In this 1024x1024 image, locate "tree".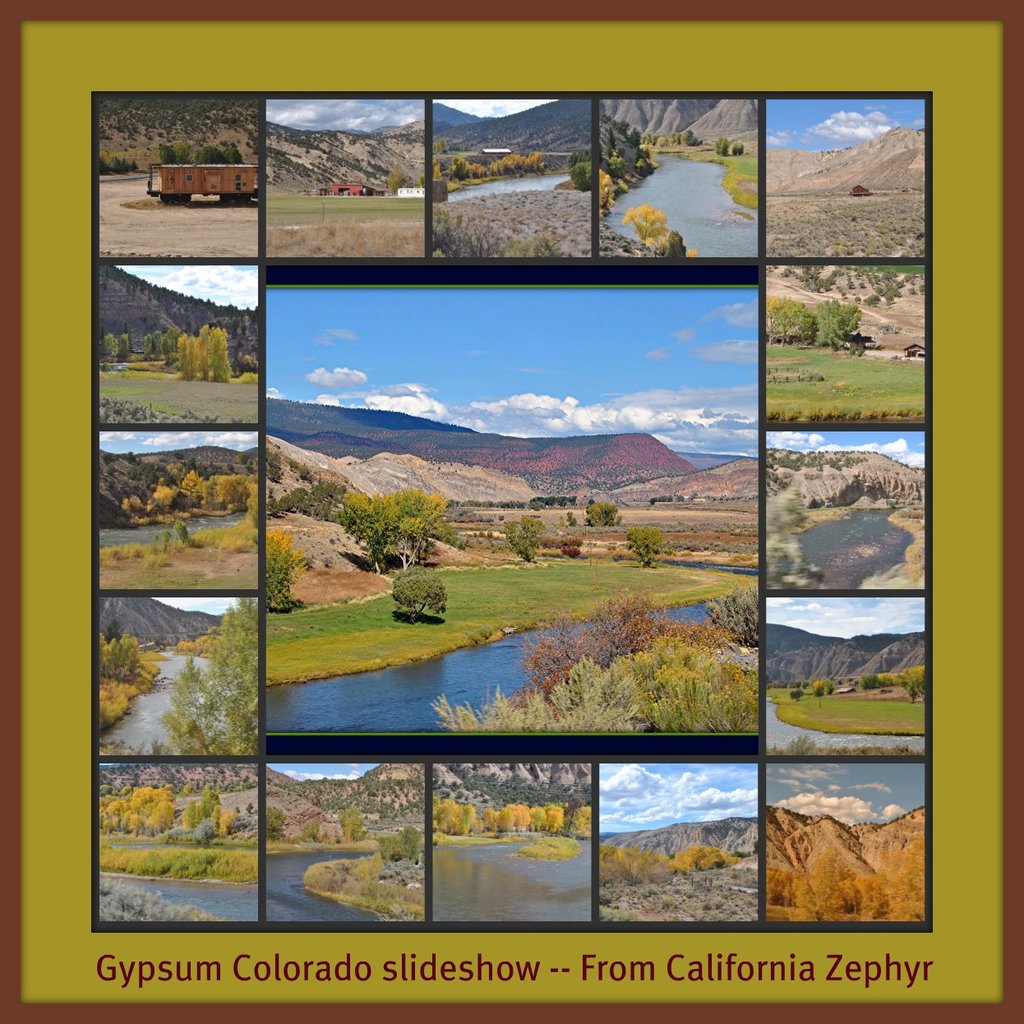
Bounding box: Rect(569, 145, 589, 189).
